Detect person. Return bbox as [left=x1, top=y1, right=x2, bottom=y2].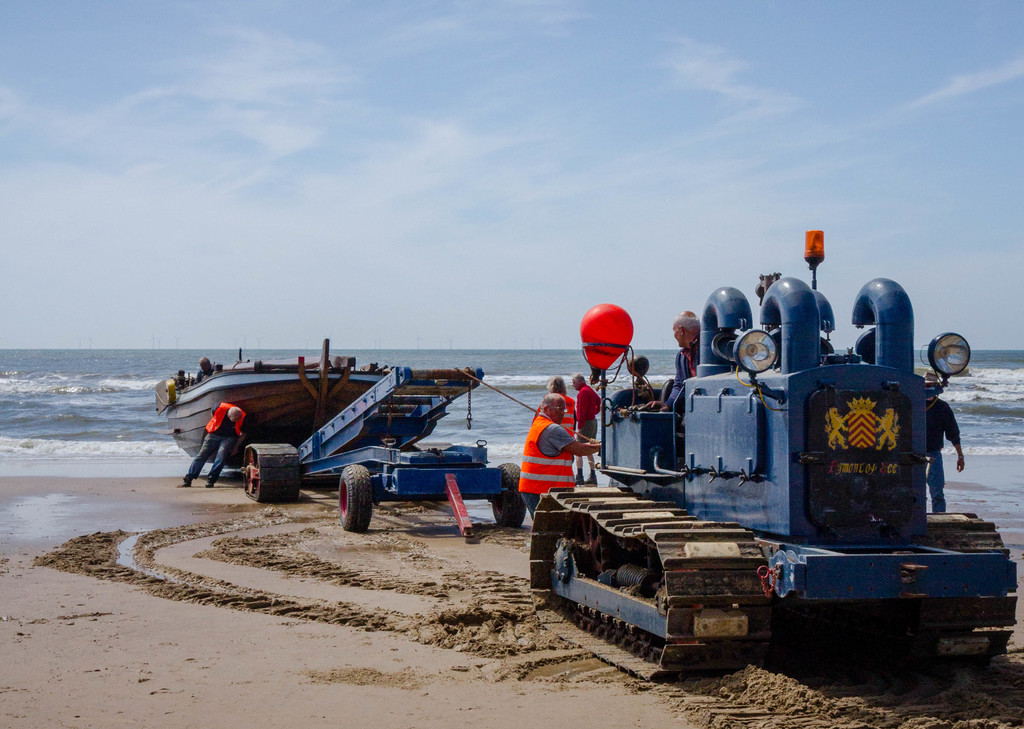
[left=537, top=369, right=576, bottom=468].
